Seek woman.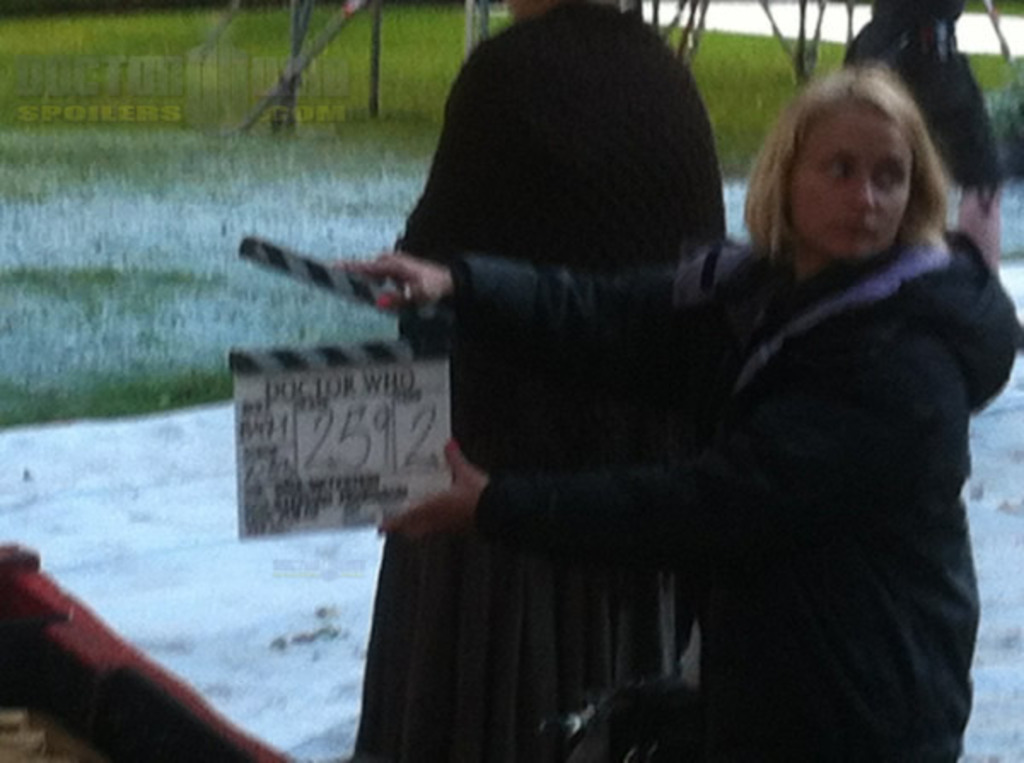
331 63 1021 761.
